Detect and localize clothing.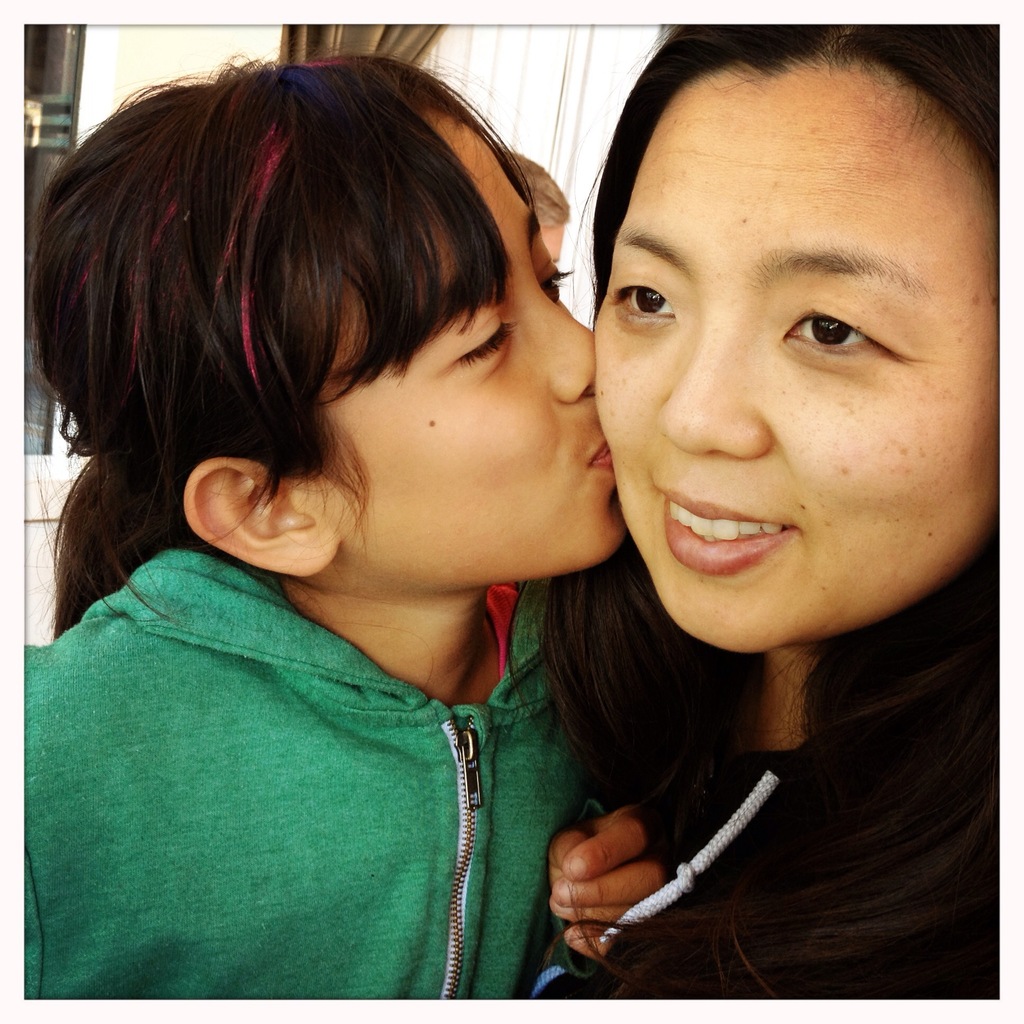
Localized at box=[0, 40, 701, 1002].
